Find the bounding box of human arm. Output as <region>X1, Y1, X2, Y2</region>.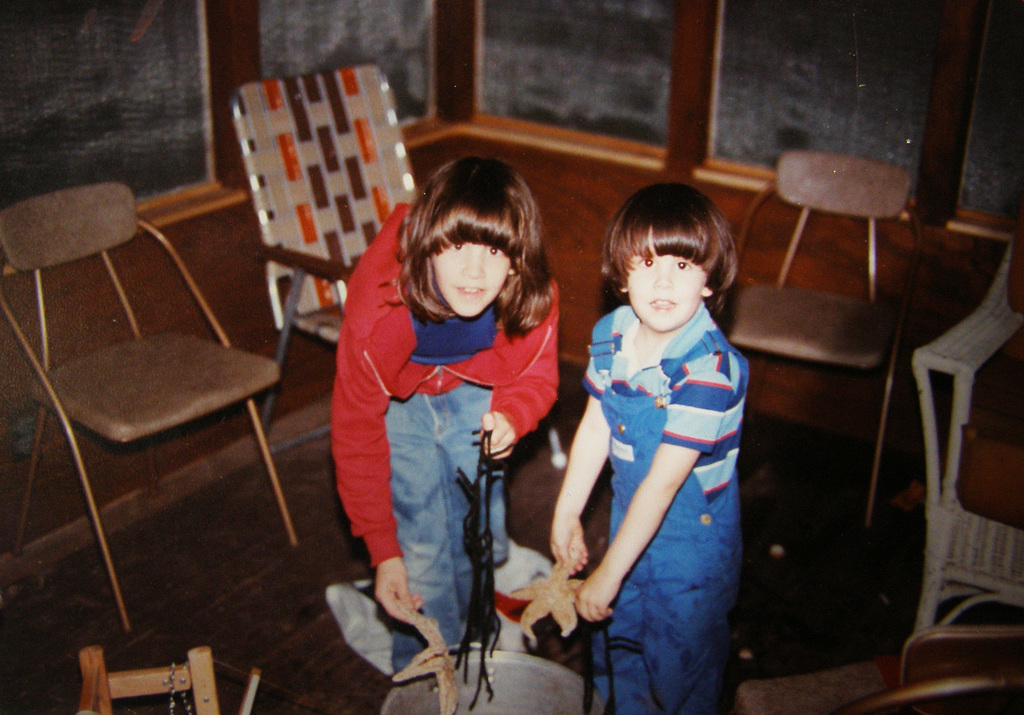
<region>477, 283, 567, 472</region>.
